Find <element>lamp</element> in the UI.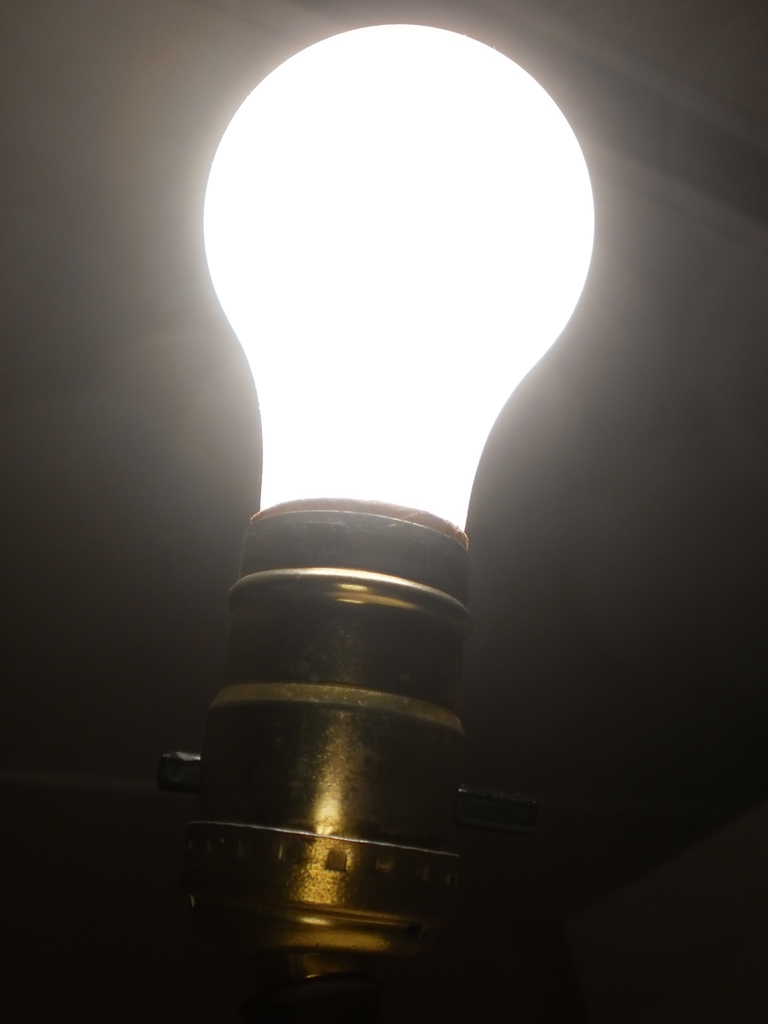
UI element at x1=134, y1=16, x2=599, y2=1023.
